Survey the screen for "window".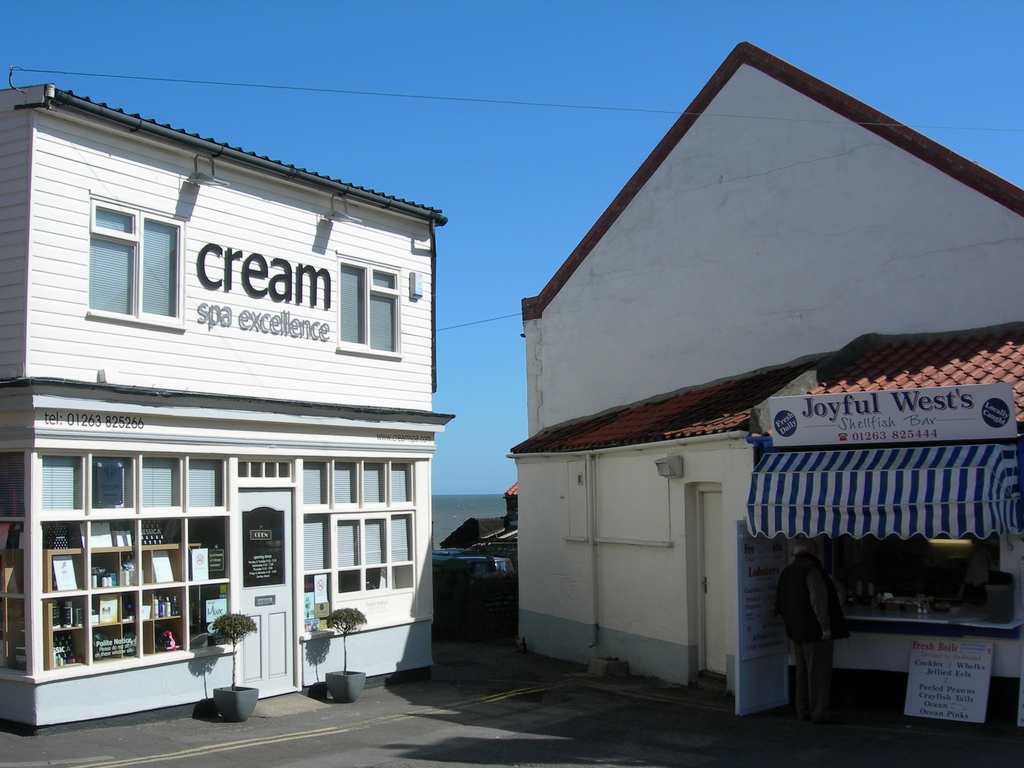
Survey found: (x1=58, y1=179, x2=185, y2=340).
